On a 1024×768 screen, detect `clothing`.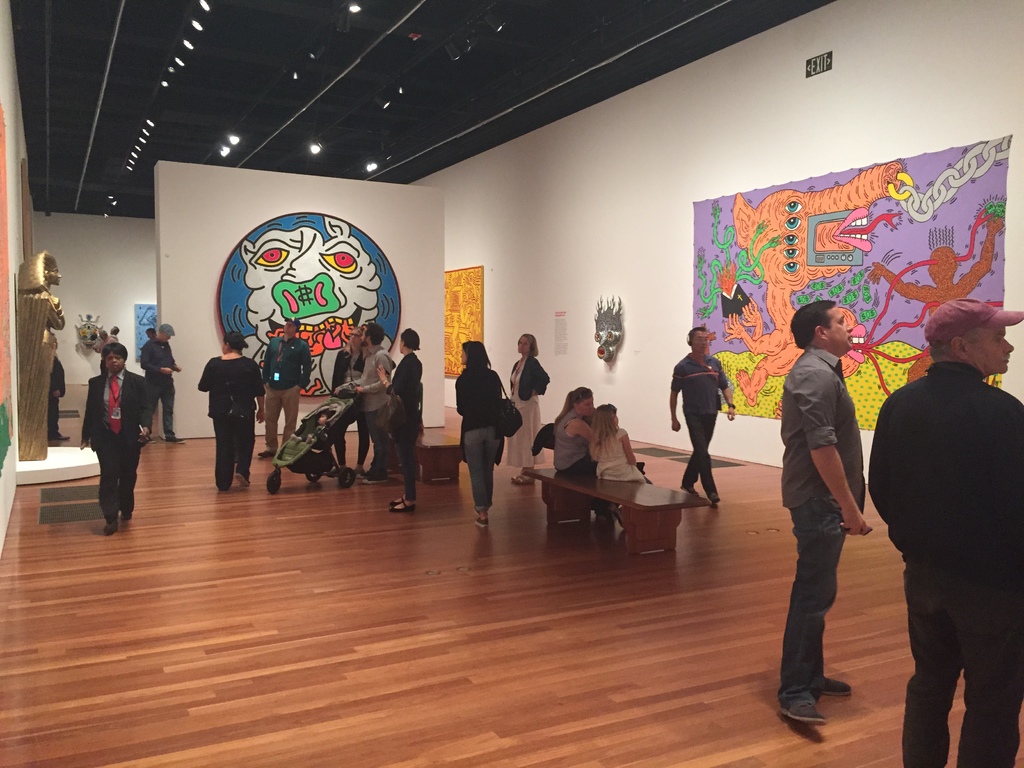
(left=866, top=360, right=1022, bottom=767).
